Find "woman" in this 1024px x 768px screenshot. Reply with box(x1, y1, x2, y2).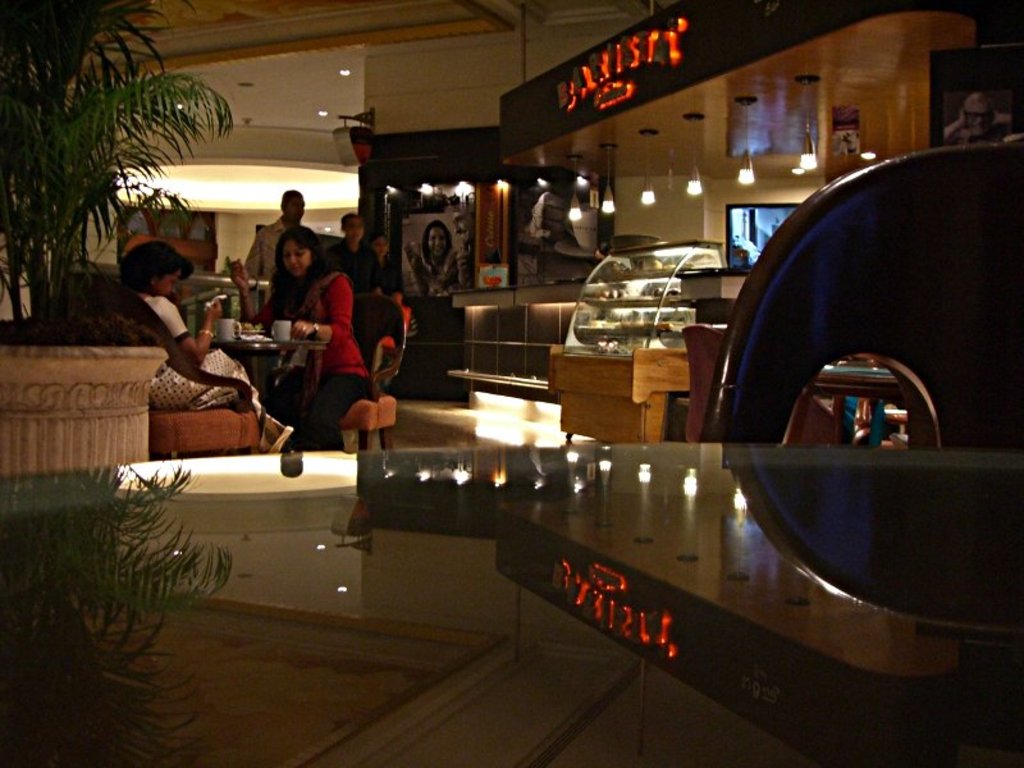
box(259, 229, 374, 453).
